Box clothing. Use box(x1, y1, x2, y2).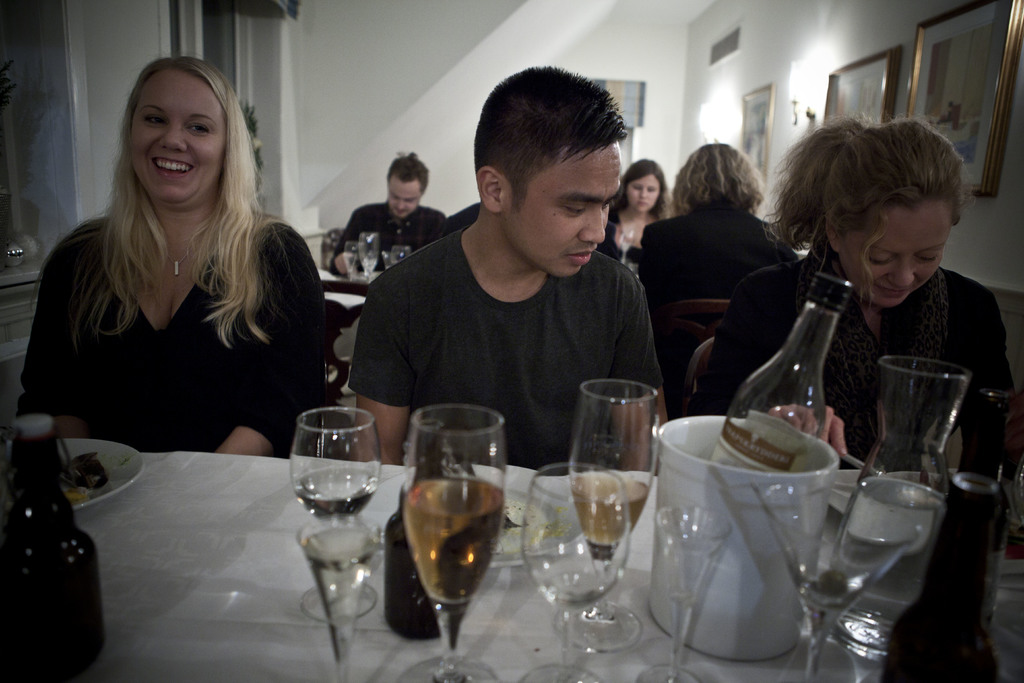
box(22, 149, 329, 481).
